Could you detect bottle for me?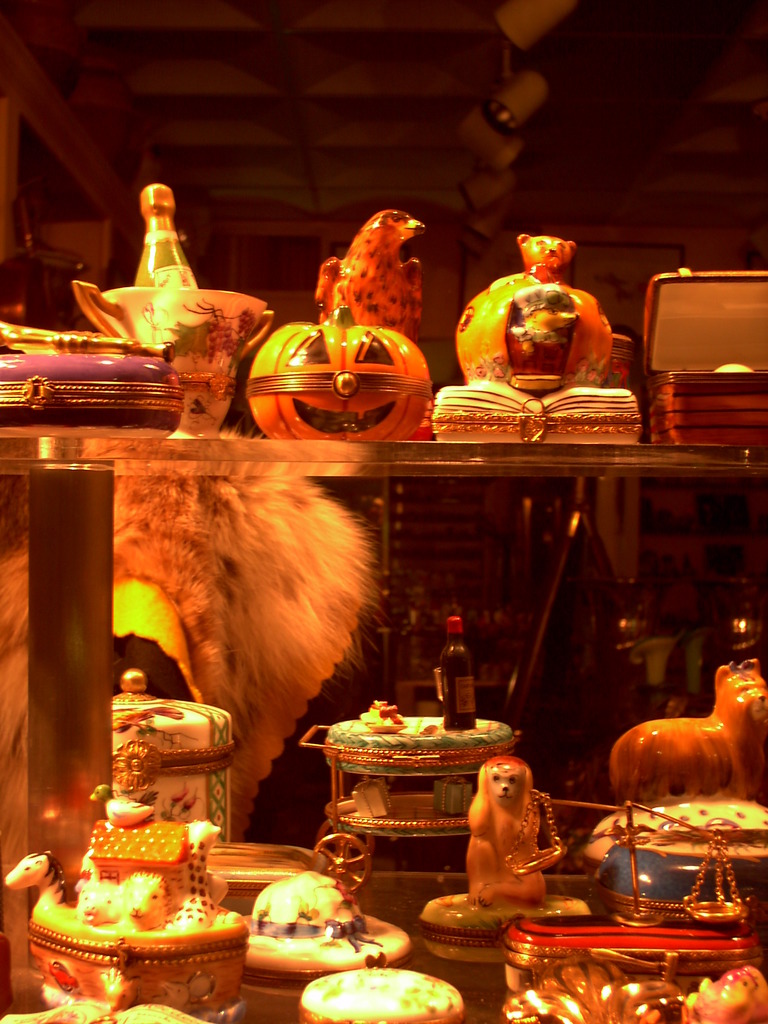
Detection result: {"x1": 429, "y1": 626, "x2": 492, "y2": 721}.
